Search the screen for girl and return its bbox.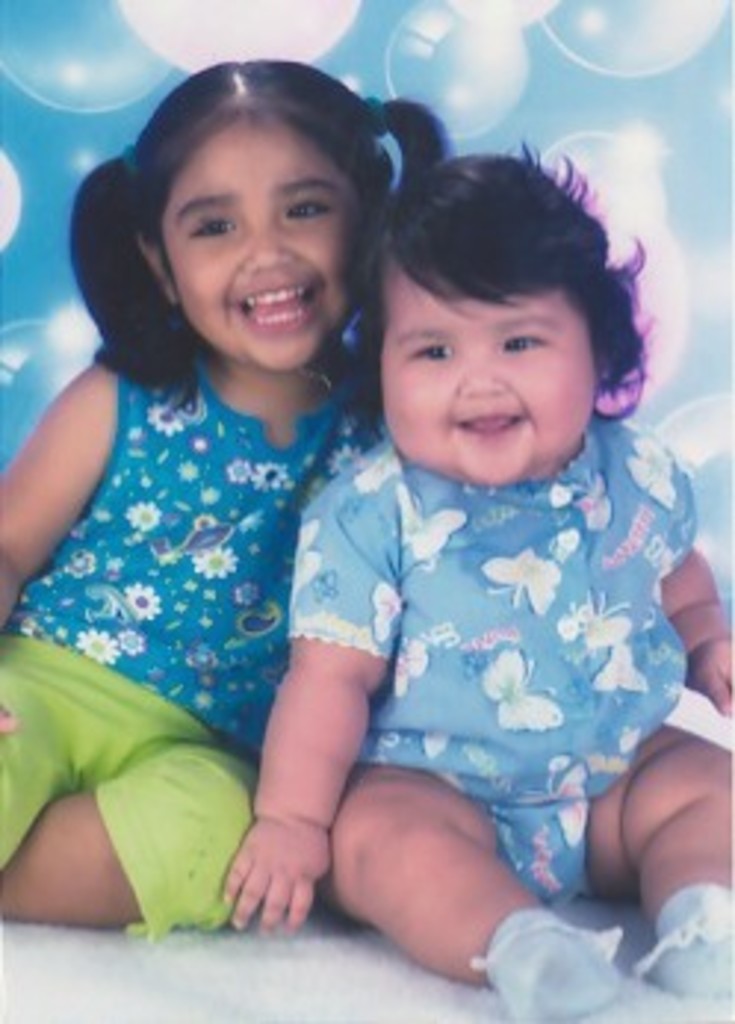
Found: <bbox>0, 56, 455, 915</bbox>.
